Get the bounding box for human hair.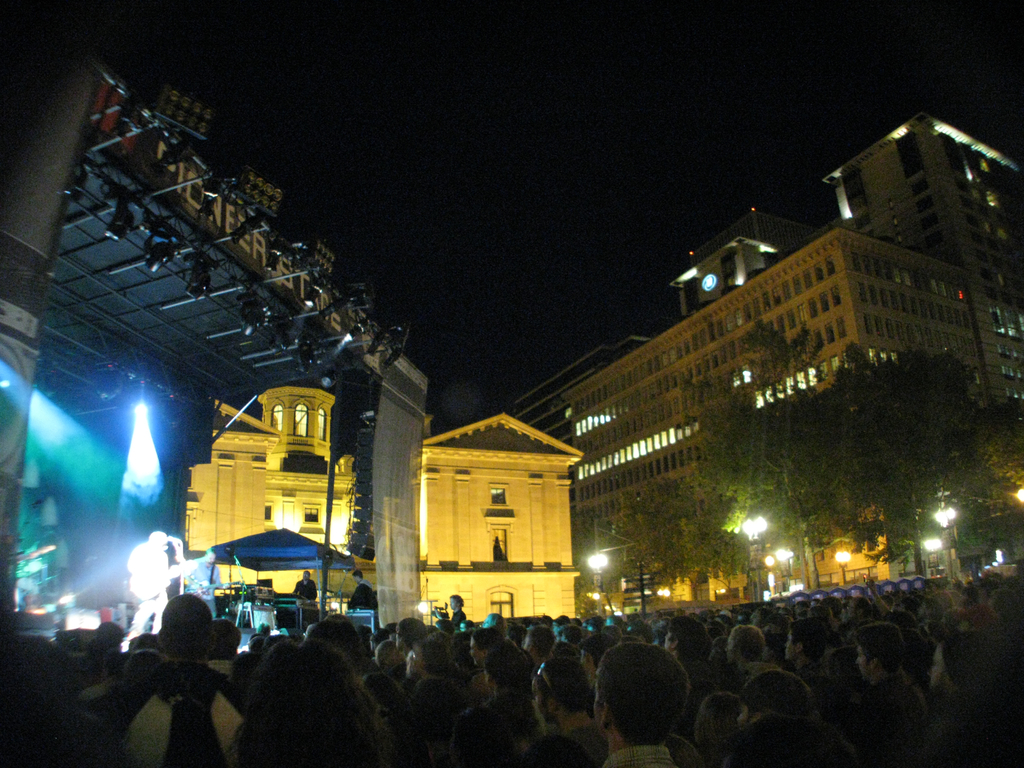
463, 614, 492, 657.
